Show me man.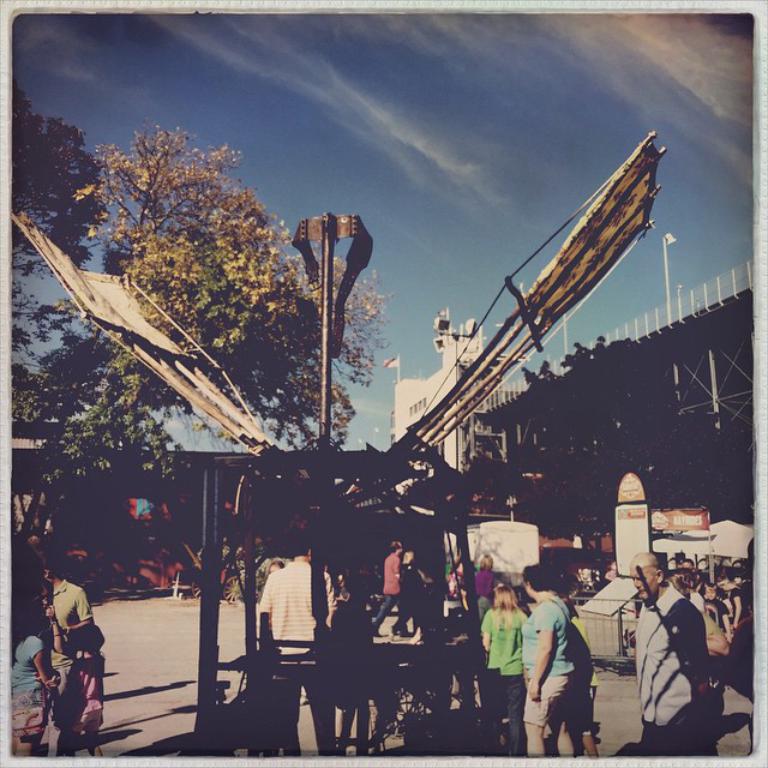
man is here: (x1=671, y1=547, x2=698, y2=574).
